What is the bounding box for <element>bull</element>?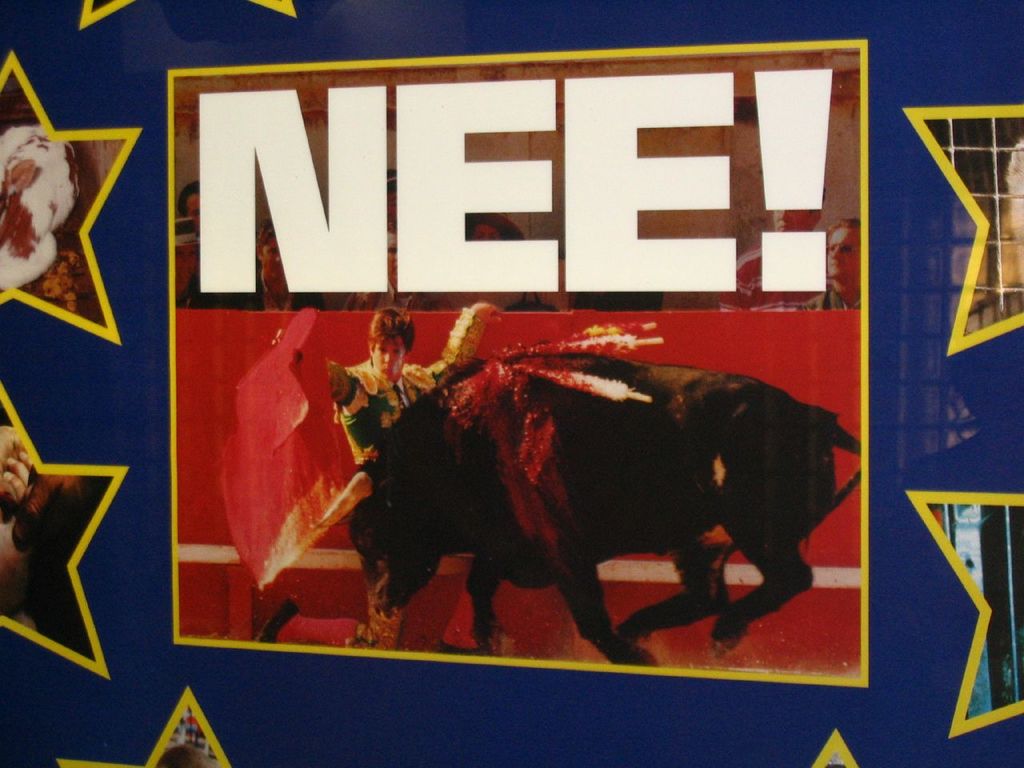
box(320, 348, 870, 665).
